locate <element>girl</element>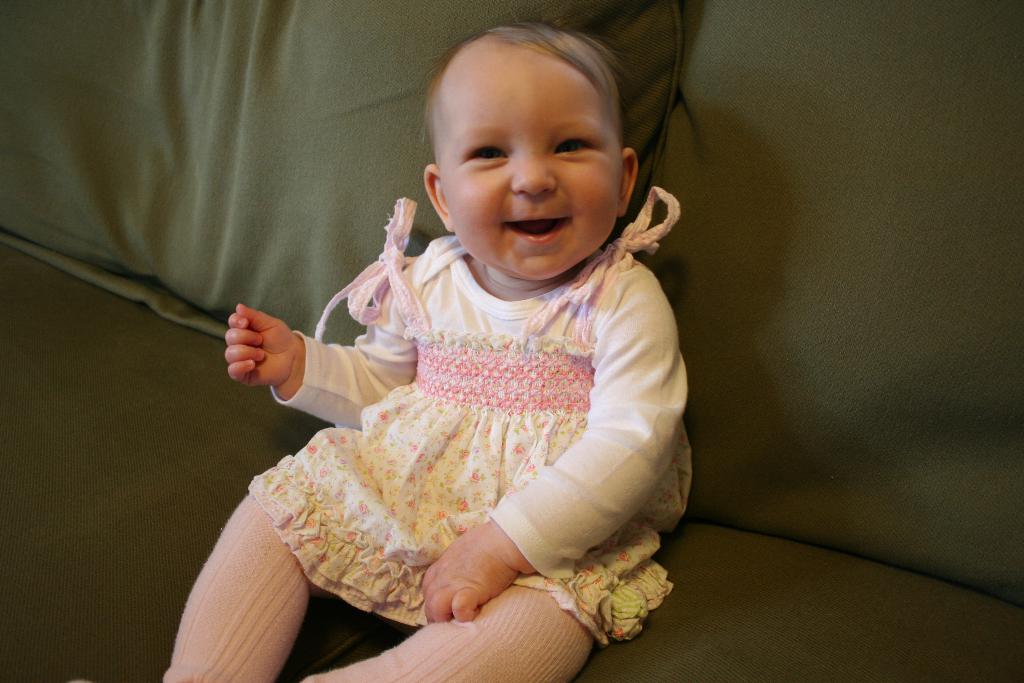
<region>139, 35, 684, 682</region>
